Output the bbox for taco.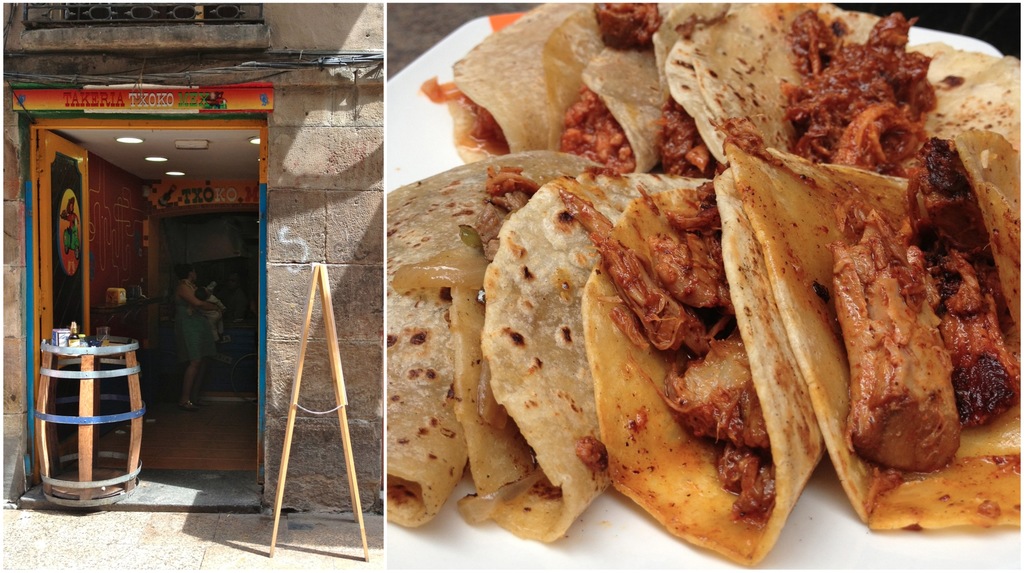
bbox=[408, 174, 662, 552].
